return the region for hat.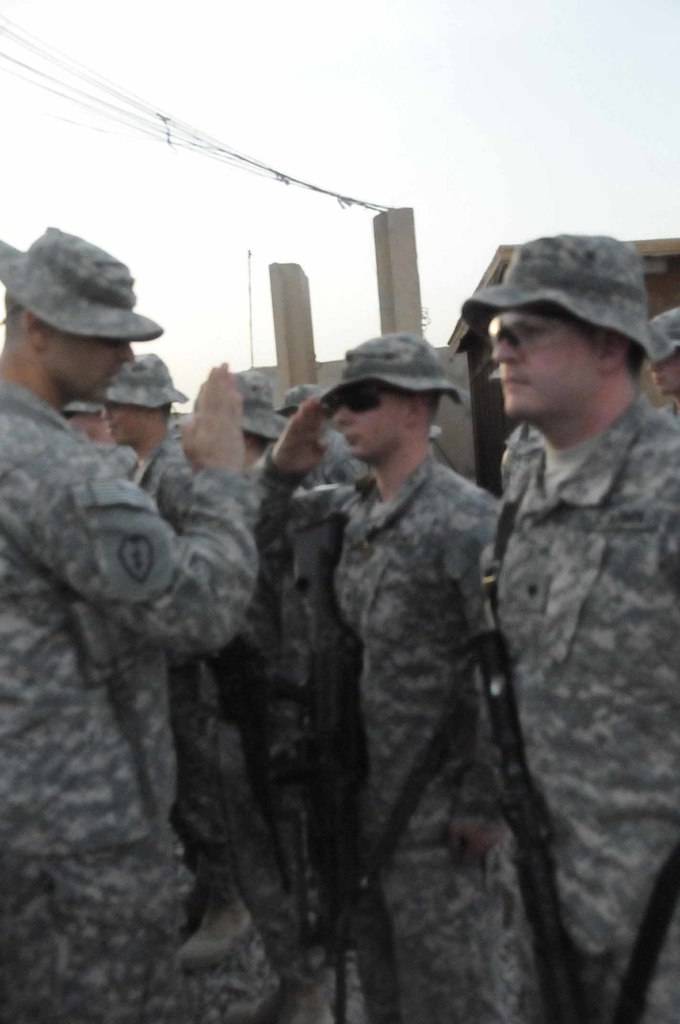
{"left": 192, "top": 370, "right": 290, "bottom": 442}.
